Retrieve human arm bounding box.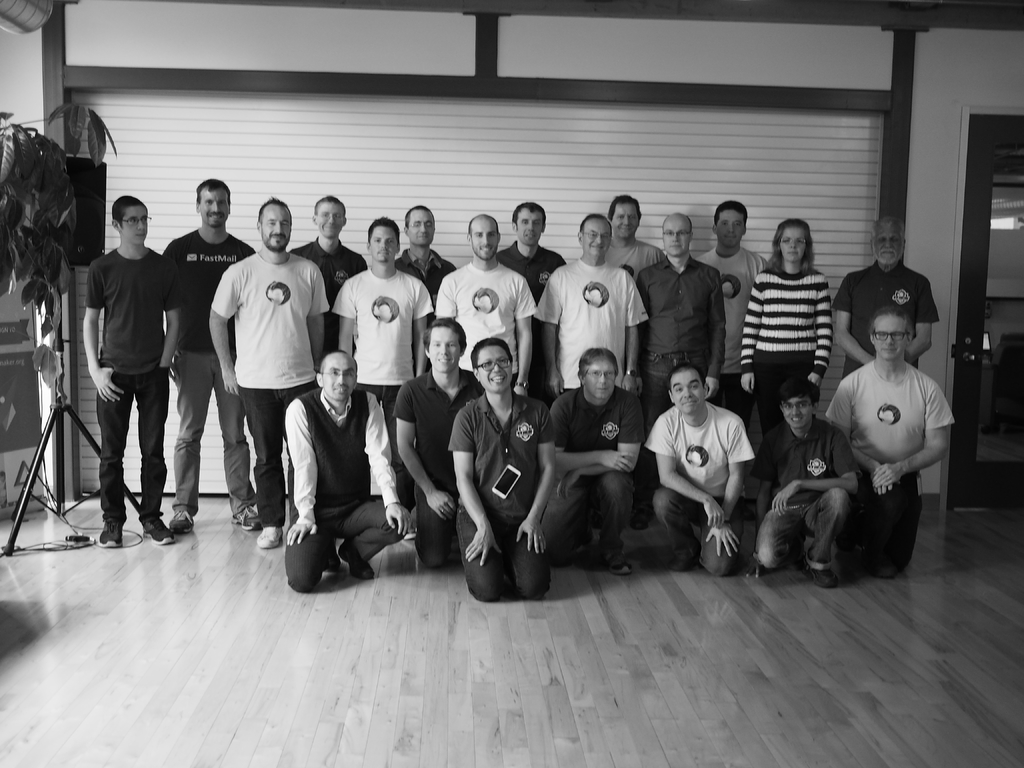
Bounding box: crop(160, 245, 197, 364).
